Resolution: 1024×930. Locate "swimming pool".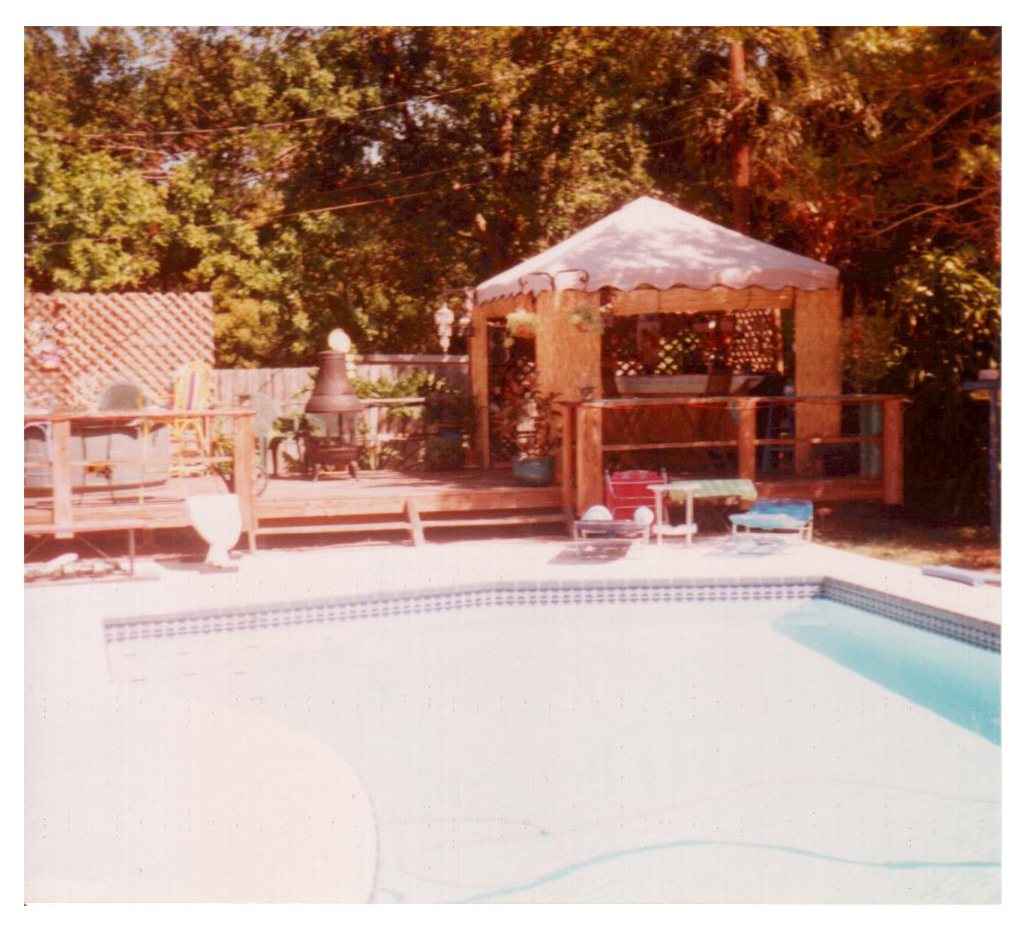
l=96, t=493, r=1013, b=878.
